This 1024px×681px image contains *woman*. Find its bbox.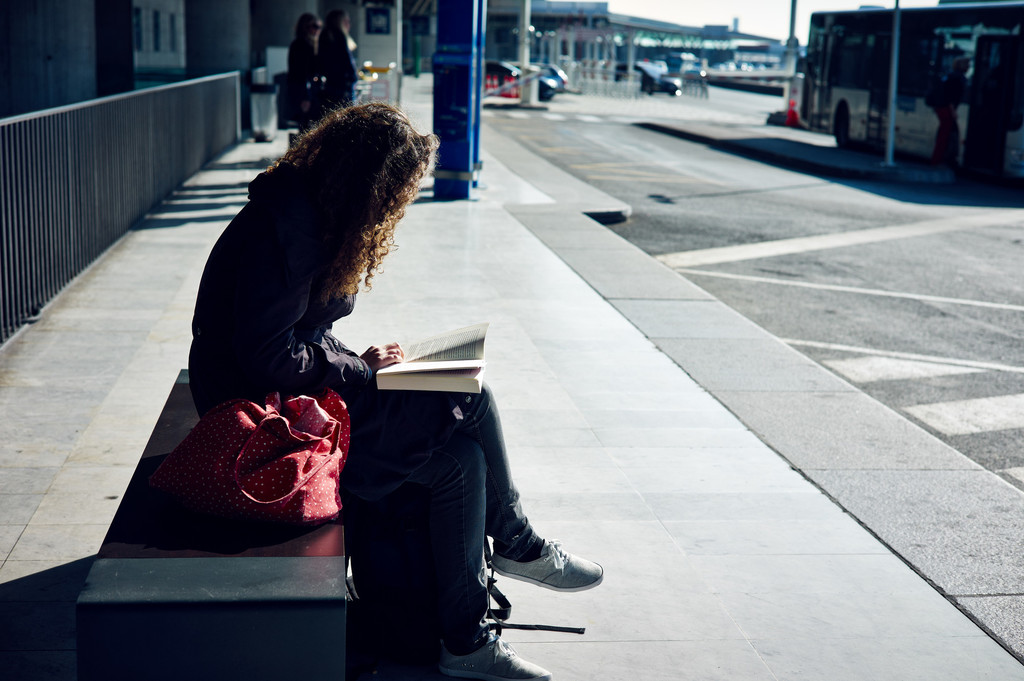
287/10/321/147.
